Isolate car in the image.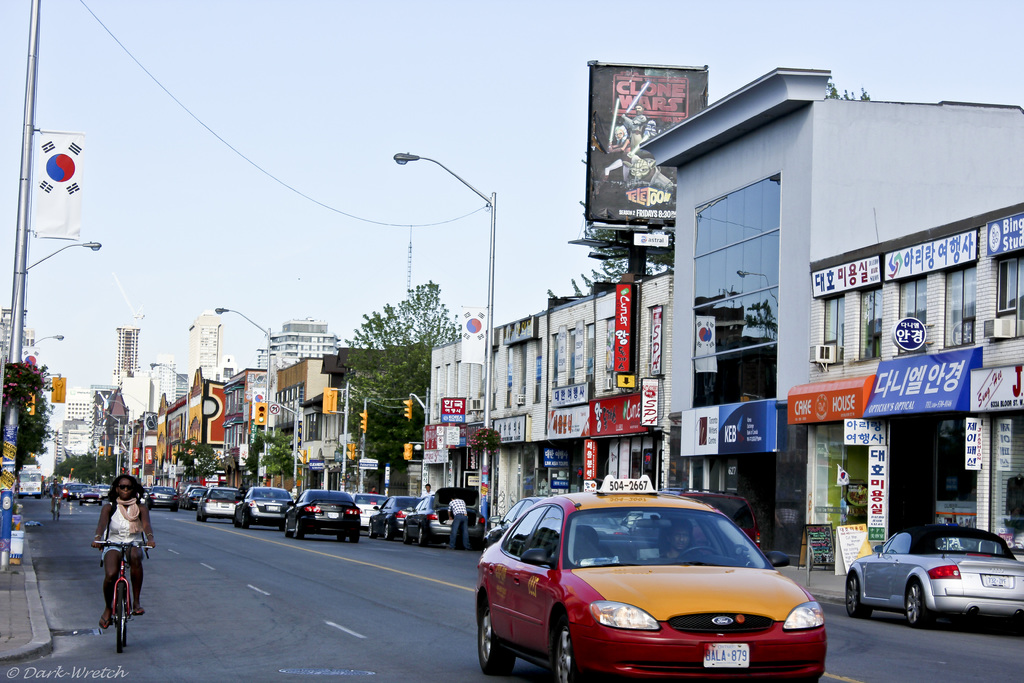
Isolated region: [148,493,177,514].
